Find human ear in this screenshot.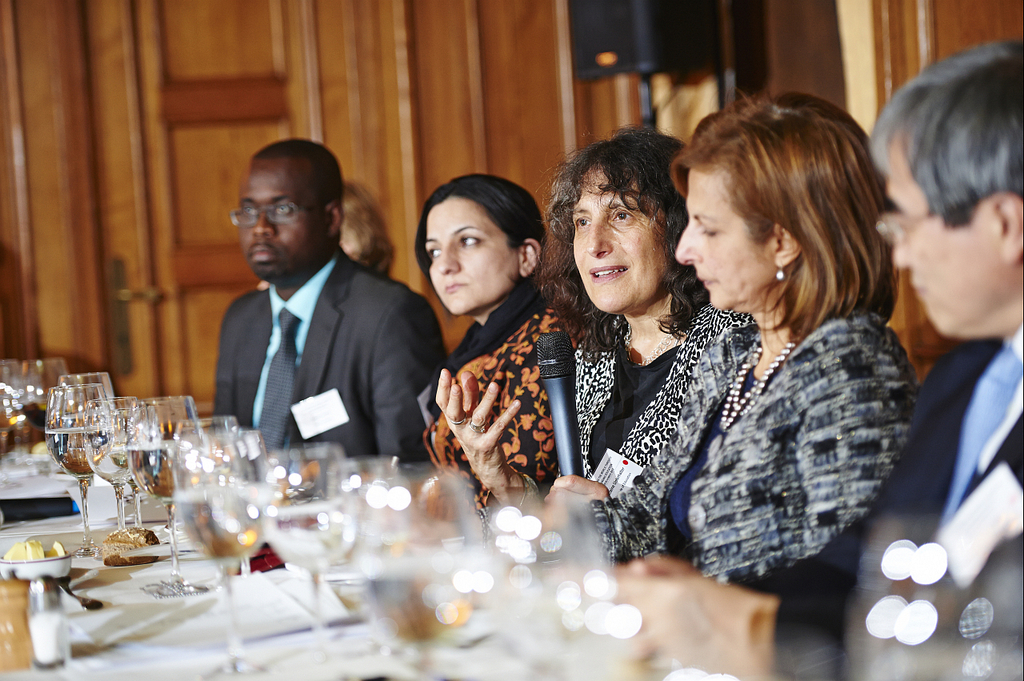
The bounding box for human ear is left=330, top=204, right=342, bottom=235.
